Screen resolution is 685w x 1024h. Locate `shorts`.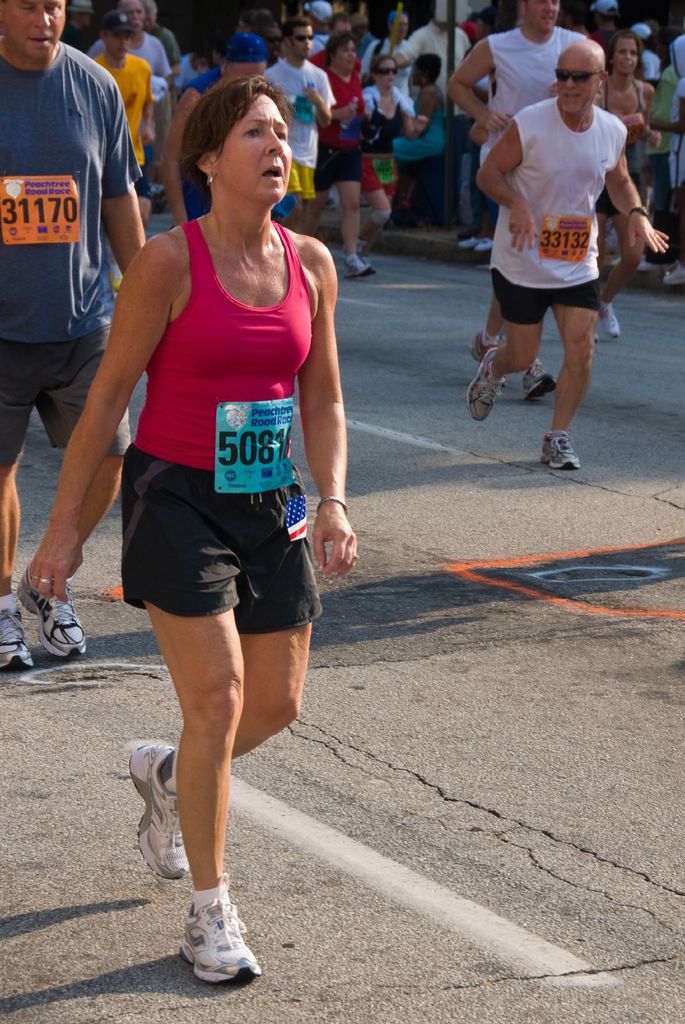
rect(0, 335, 136, 459).
